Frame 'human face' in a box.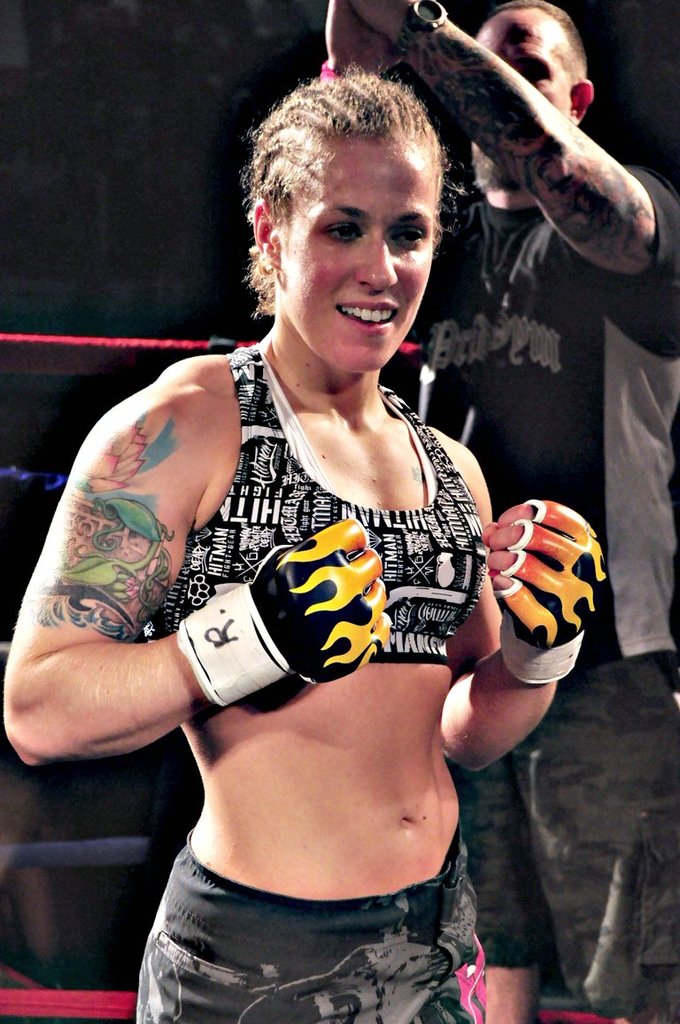
<region>457, 1, 566, 186</region>.
